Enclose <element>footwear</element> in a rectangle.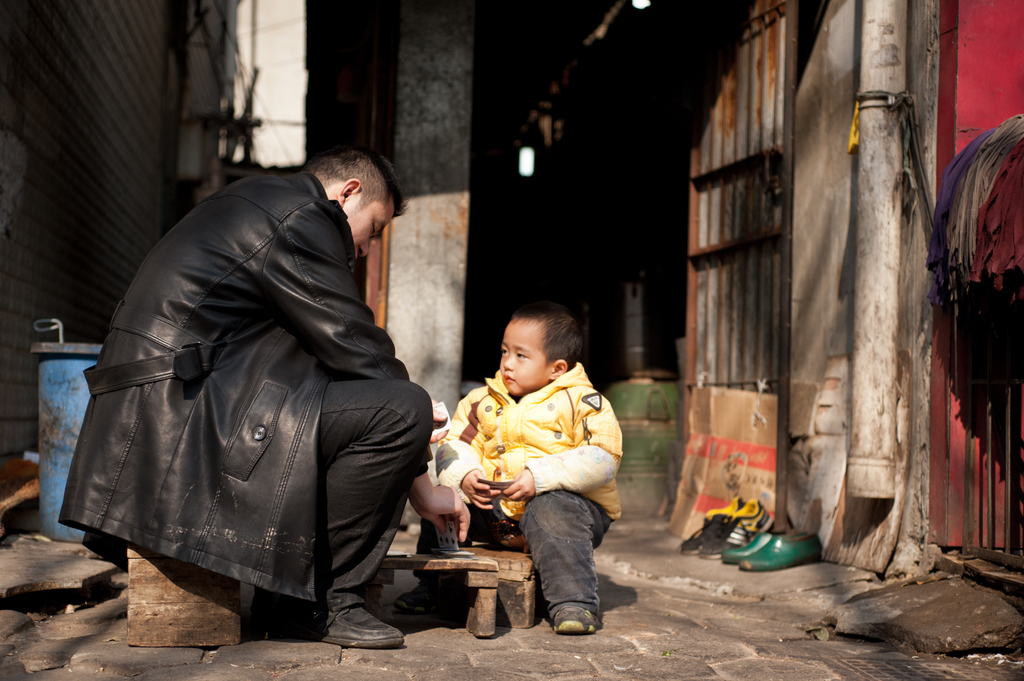
detection(556, 608, 605, 637).
